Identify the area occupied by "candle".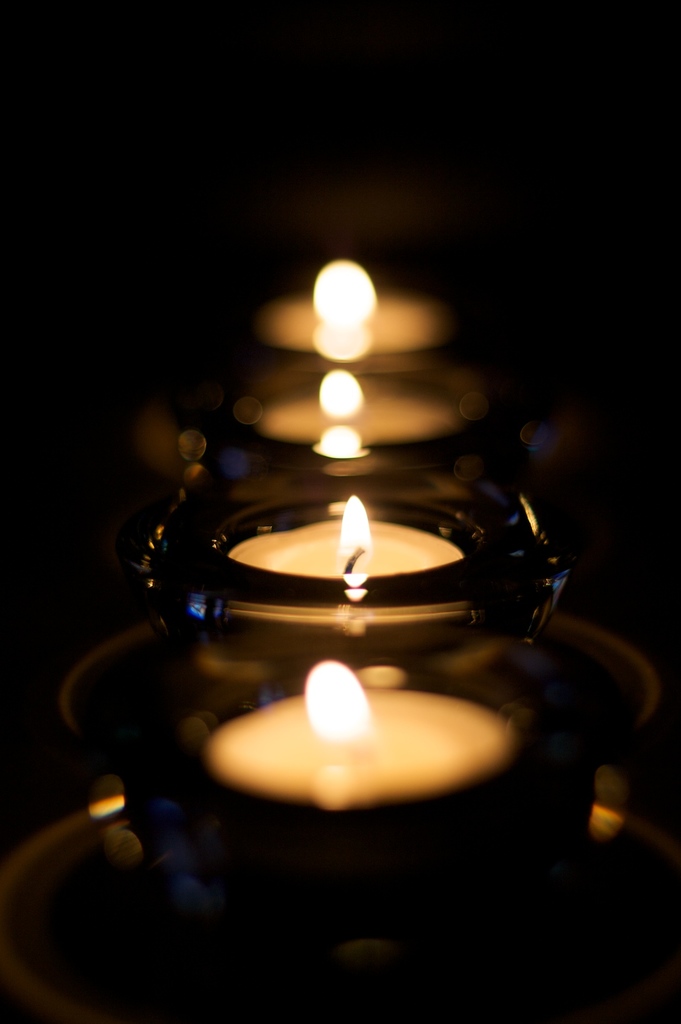
Area: (263, 372, 459, 438).
